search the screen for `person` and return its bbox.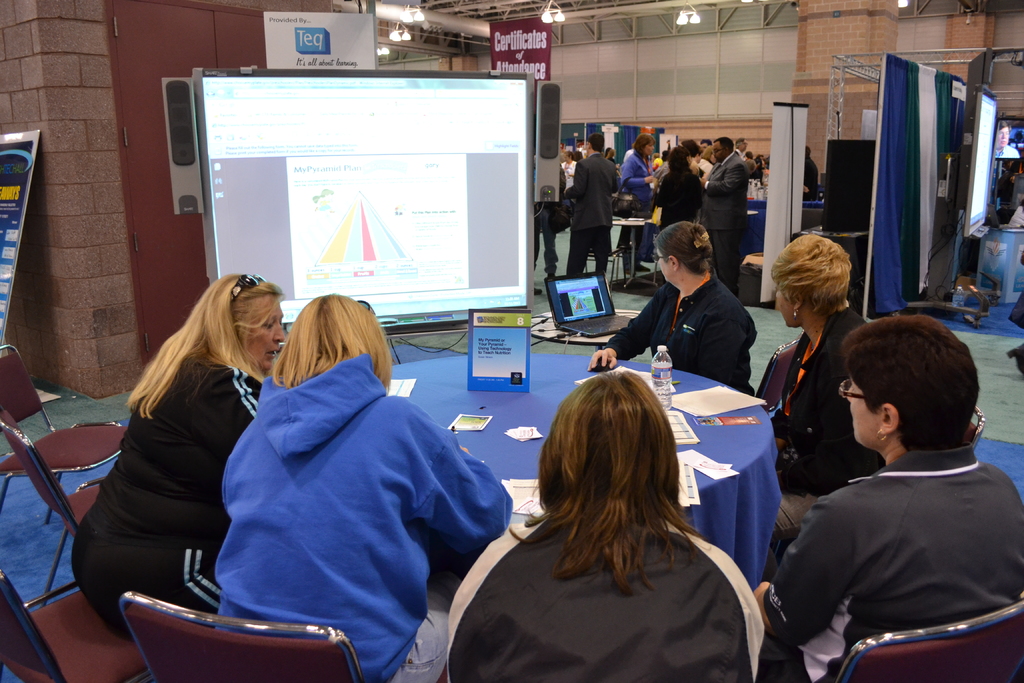
Found: 588, 214, 762, 383.
